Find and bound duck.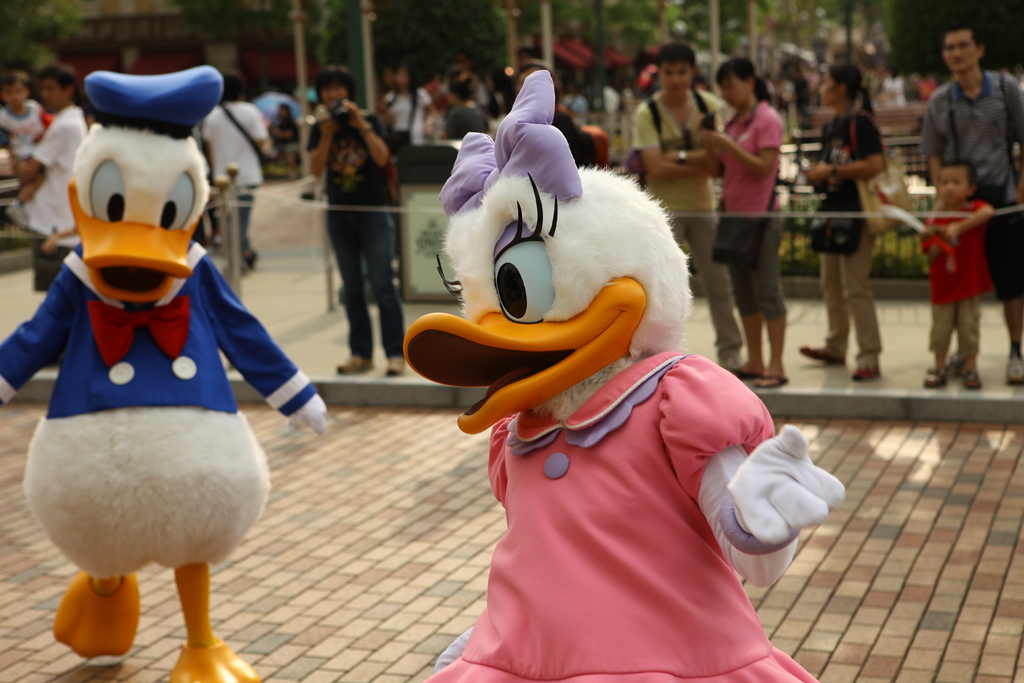
Bound: 407:71:835:682.
